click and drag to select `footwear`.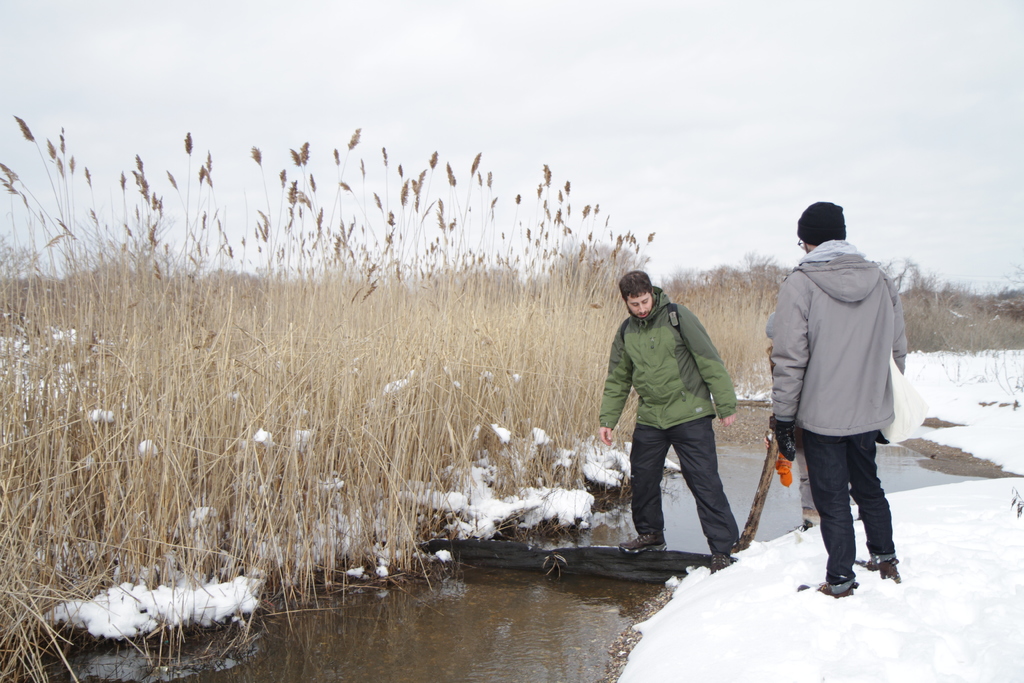
Selection: [left=825, top=570, right=856, bottom=593].
